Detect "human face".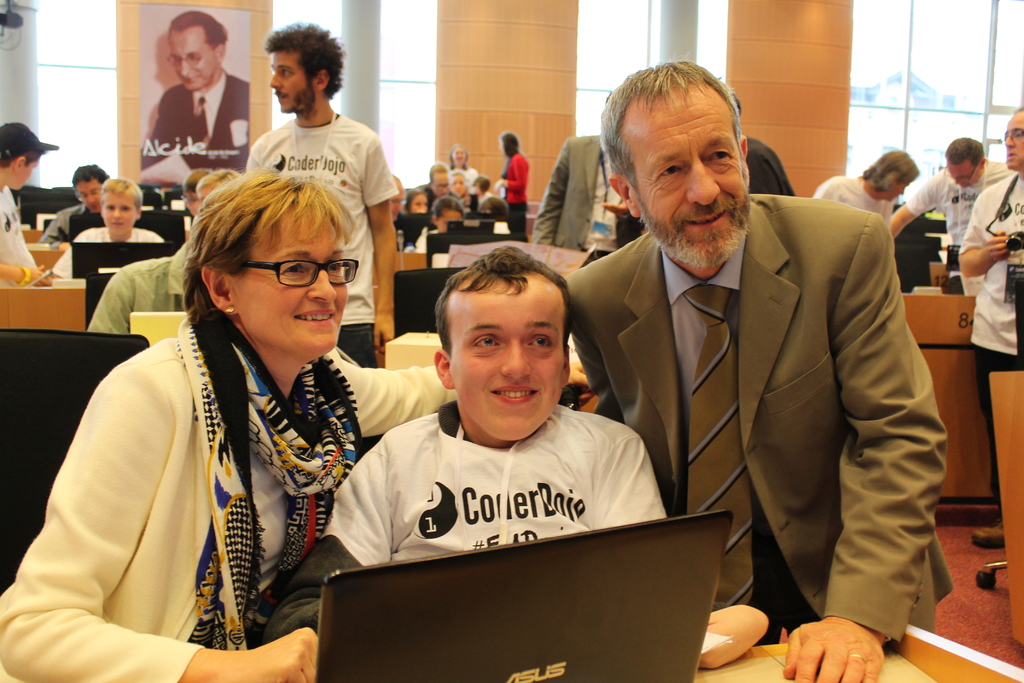
Detected at l=402, t=146, r=470, b=229.
